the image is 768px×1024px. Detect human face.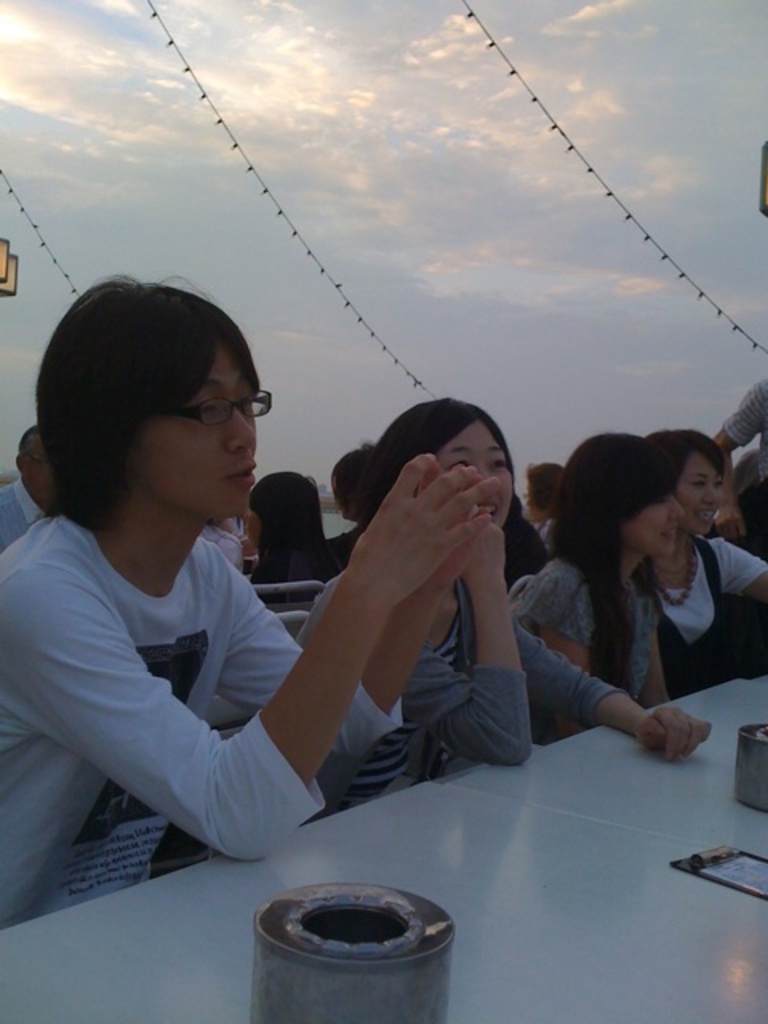
Detection: <bbox>134, 339, 258, 512</bbox>.
